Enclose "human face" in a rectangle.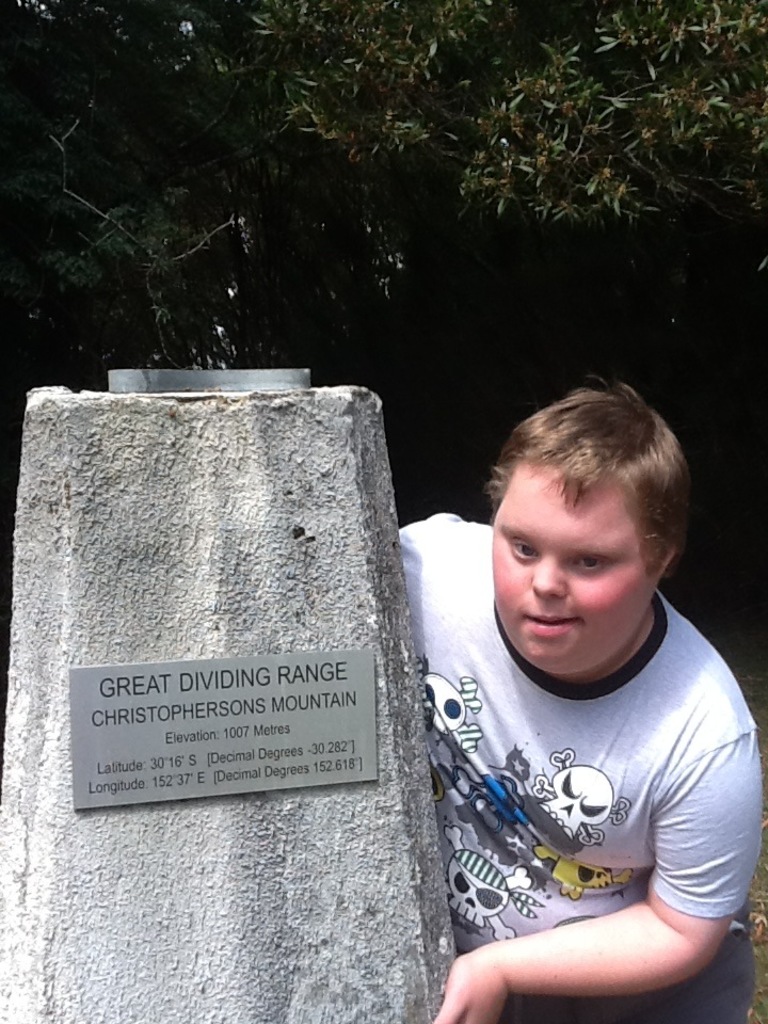
x1=490 y1=453 x2=646 y2=678.
